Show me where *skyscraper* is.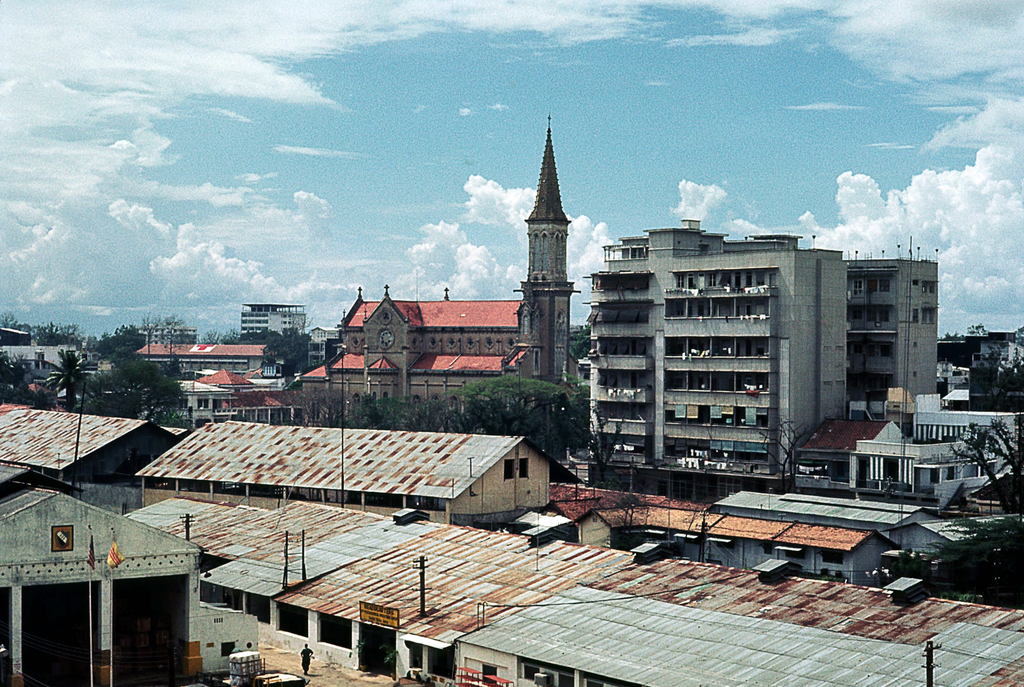
*skyscraper* is at <box>513,111,582,379</box>.
